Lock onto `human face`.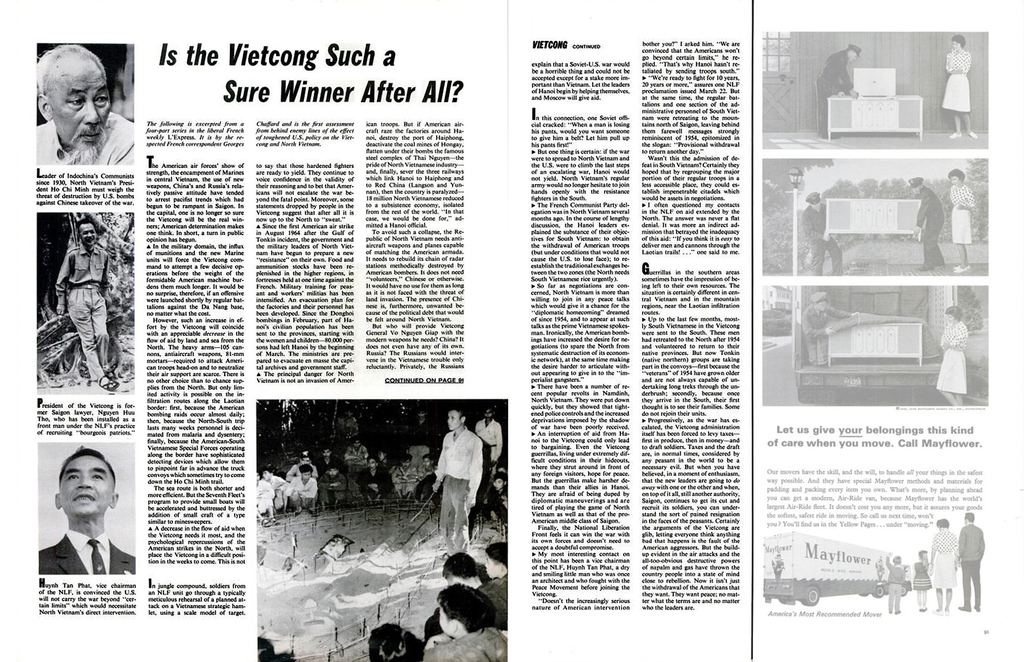
Locked: Rect(63, 456, 113, 519).
